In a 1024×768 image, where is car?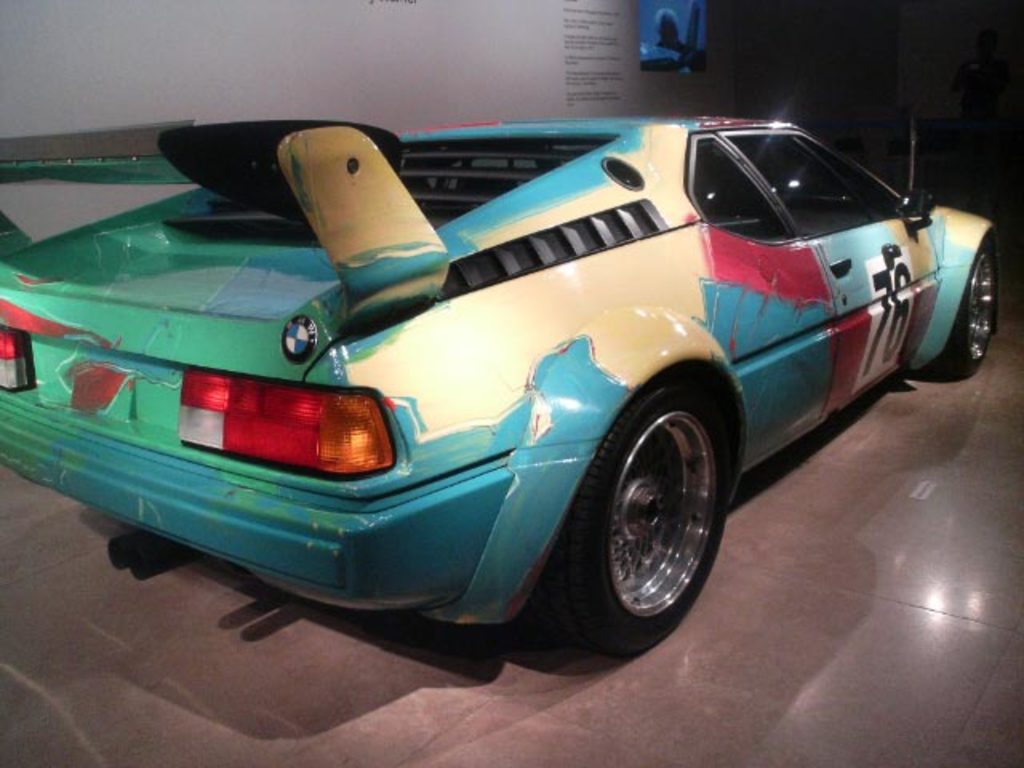
(left=0, top=117, right=1003, bottom=656).
